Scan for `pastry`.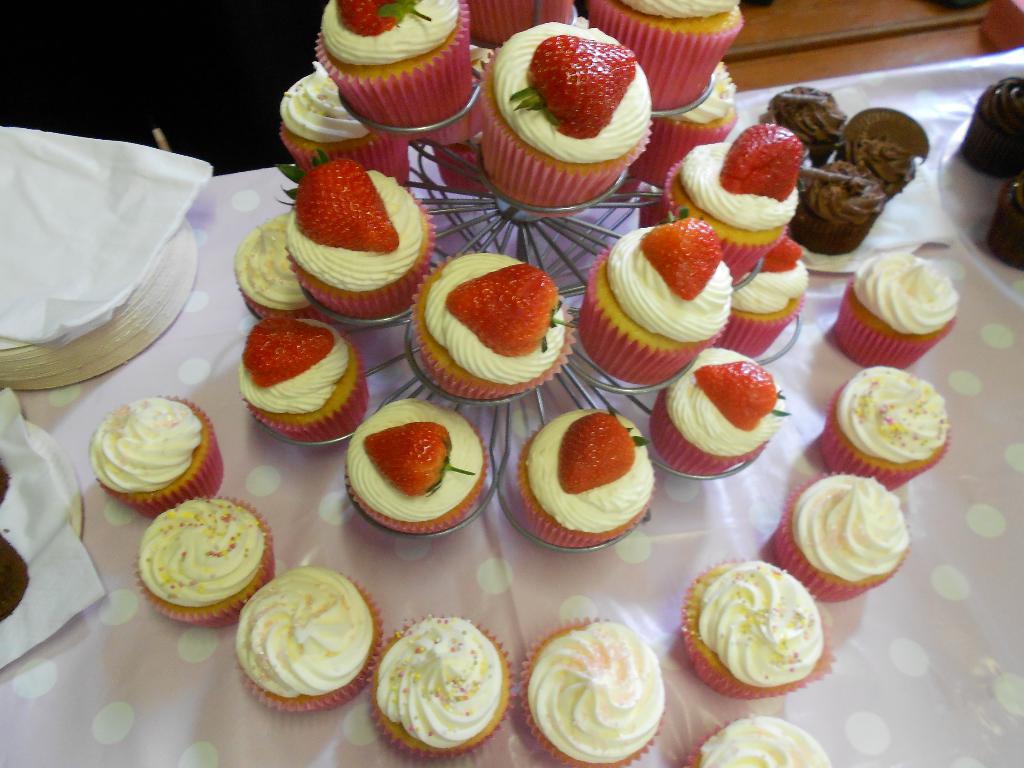
Scan result: l=317, t=0, r=473, b=122.
